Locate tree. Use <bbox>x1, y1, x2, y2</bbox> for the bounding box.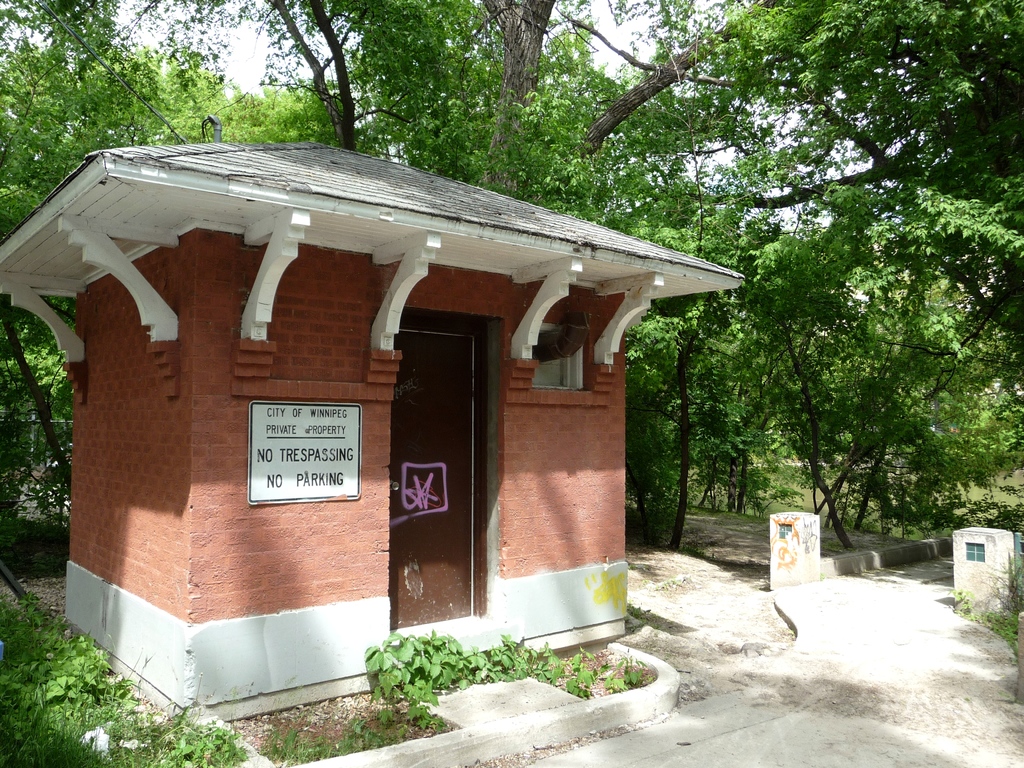
<bbox>694, 142, 1023, 557</bbox>.
